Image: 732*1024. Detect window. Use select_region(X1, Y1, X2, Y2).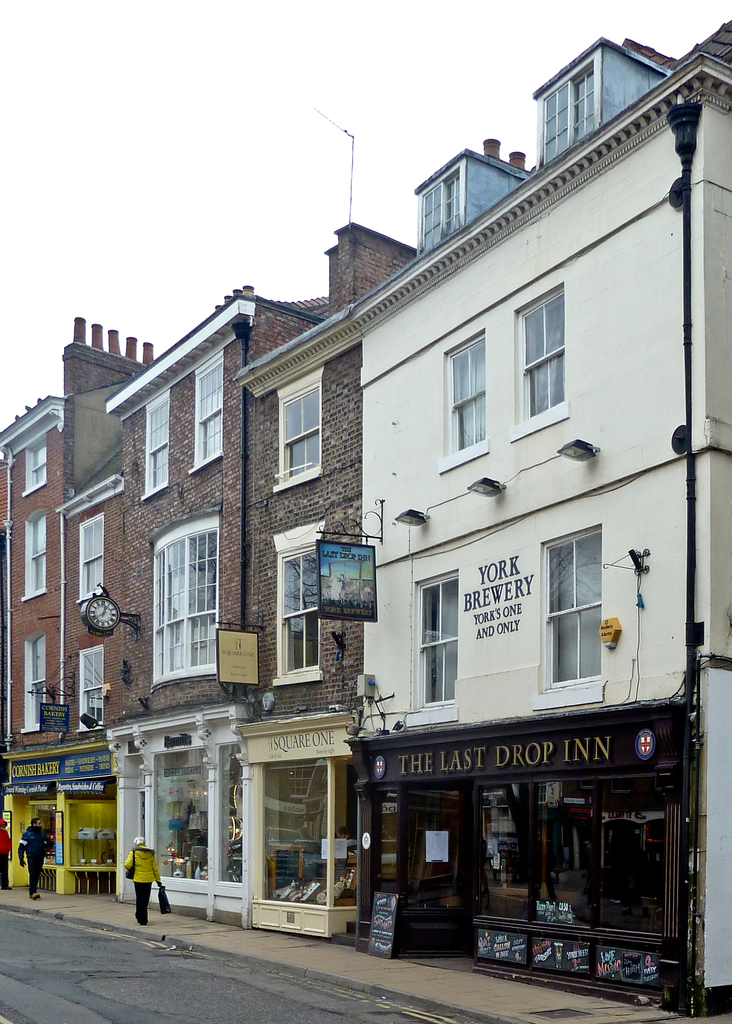
select_region(18, 630, 47, 732).
